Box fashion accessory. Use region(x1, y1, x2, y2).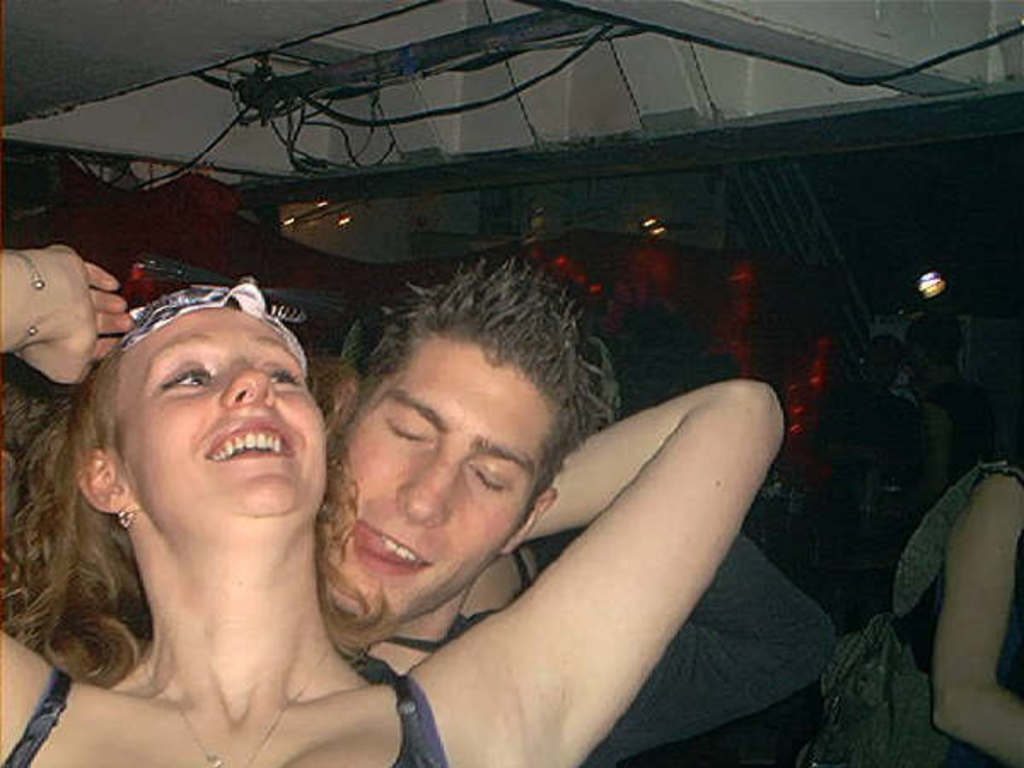
region(809, 459, 1000, 766).
